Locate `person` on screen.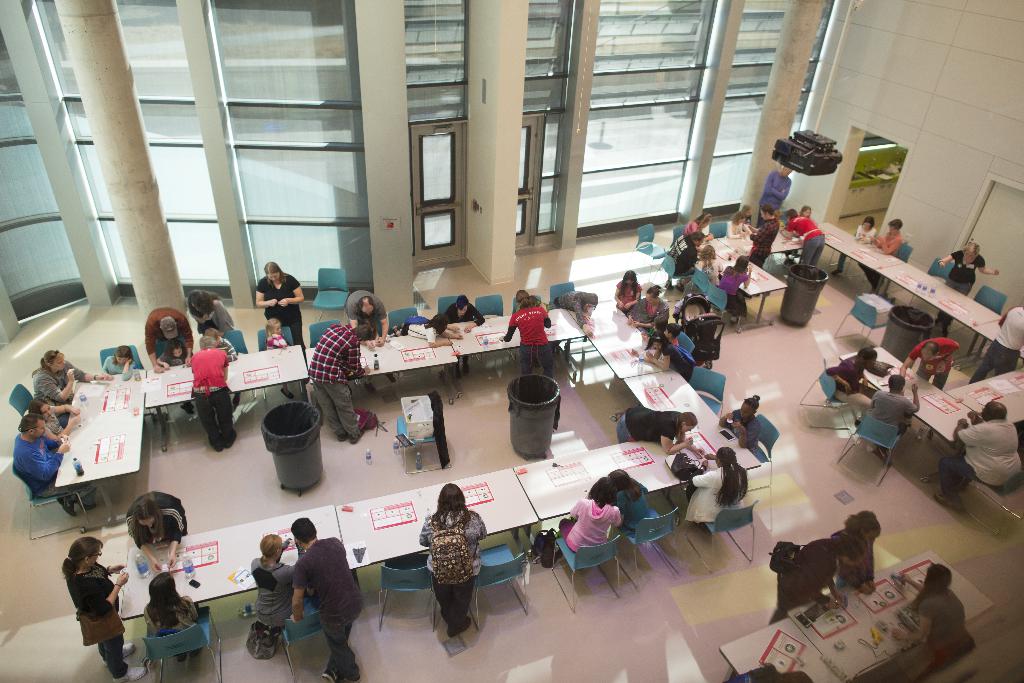
On screen at <bbox>854, 213, 879, 250</bbox>.
